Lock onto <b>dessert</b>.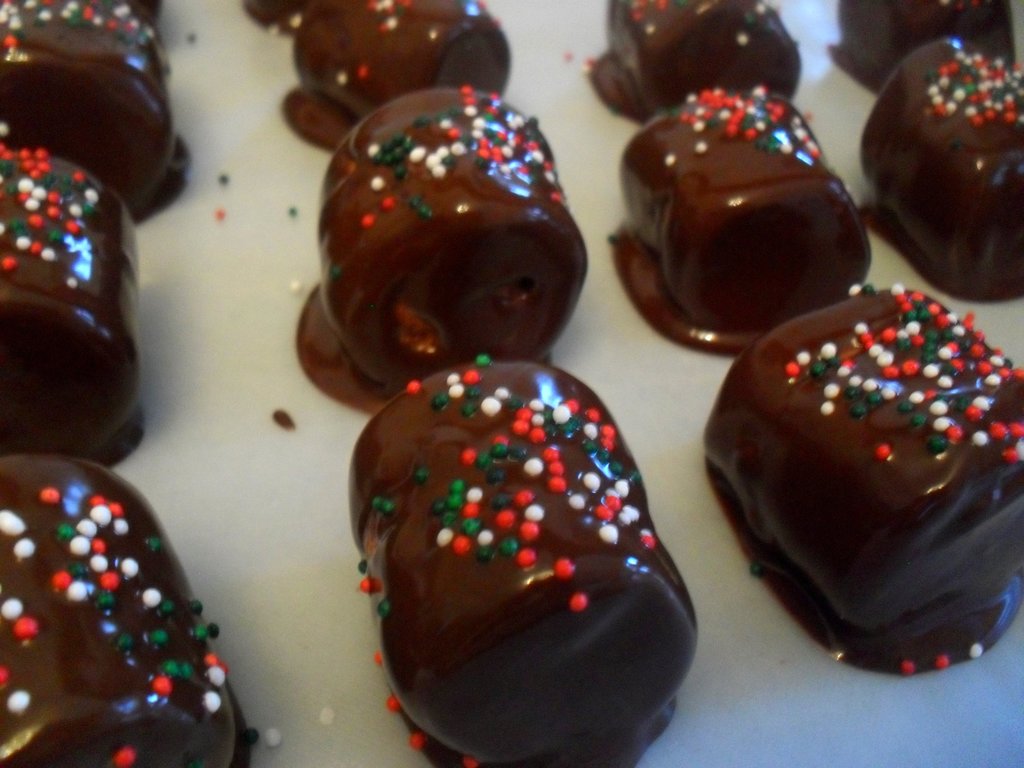
Locked: crop(298, 86, 589, 410).
